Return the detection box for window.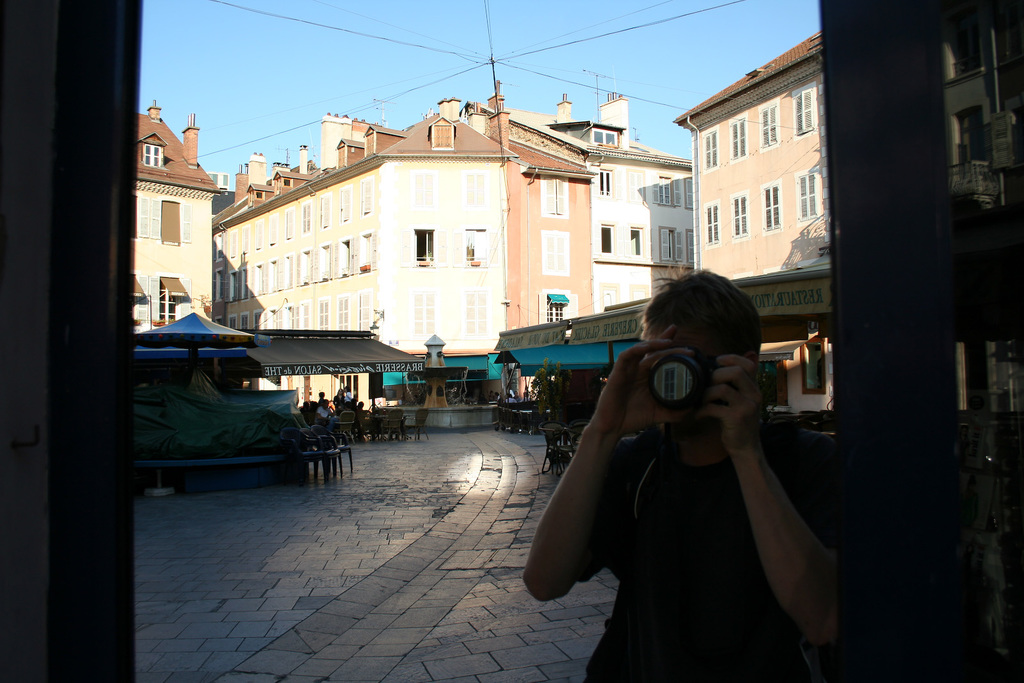
region(145, 199, 196, 252).
